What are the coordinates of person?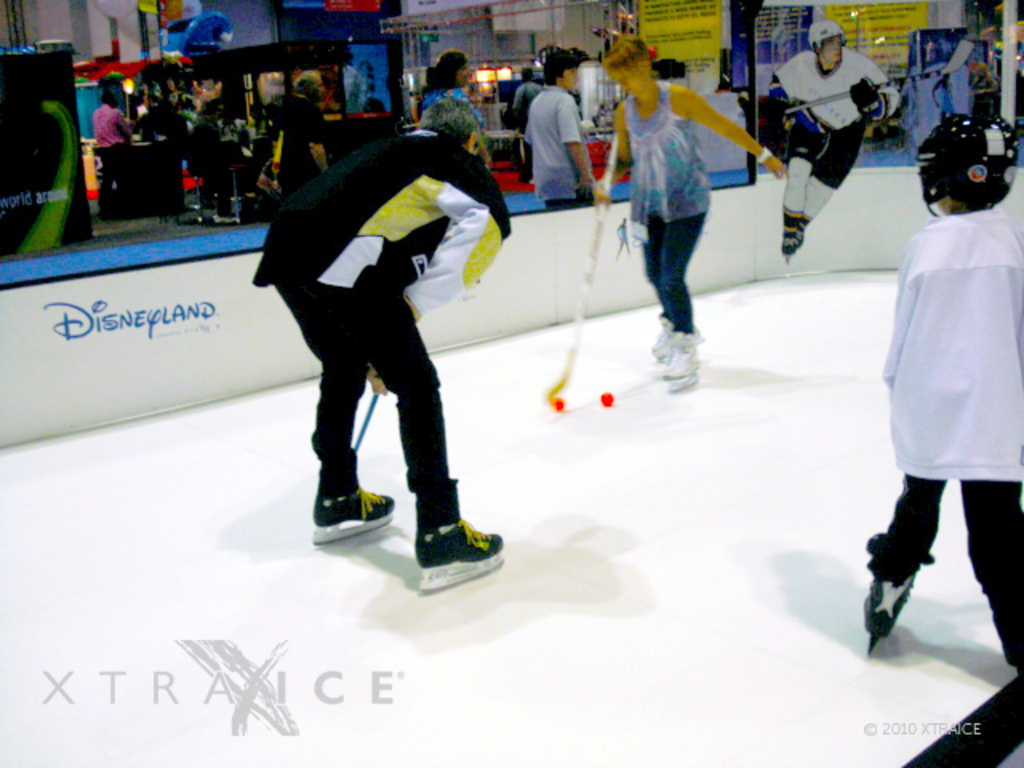
x1=517, y1=48, x2=611, y2=211.
